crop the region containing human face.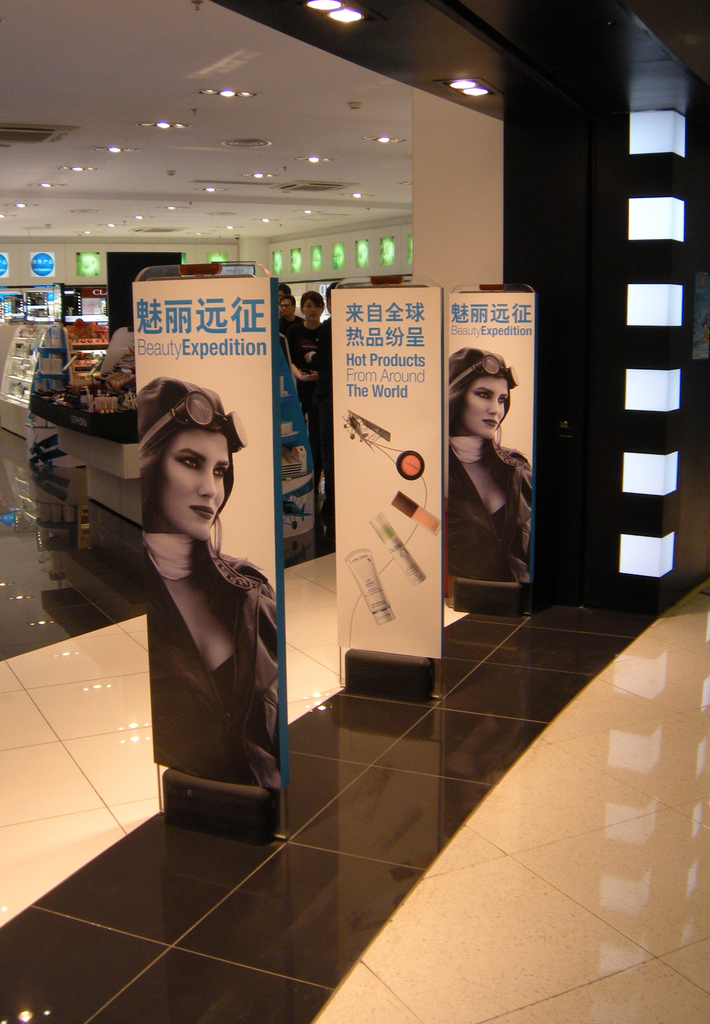
Crop region: locate(301, 300, 324, 325).
